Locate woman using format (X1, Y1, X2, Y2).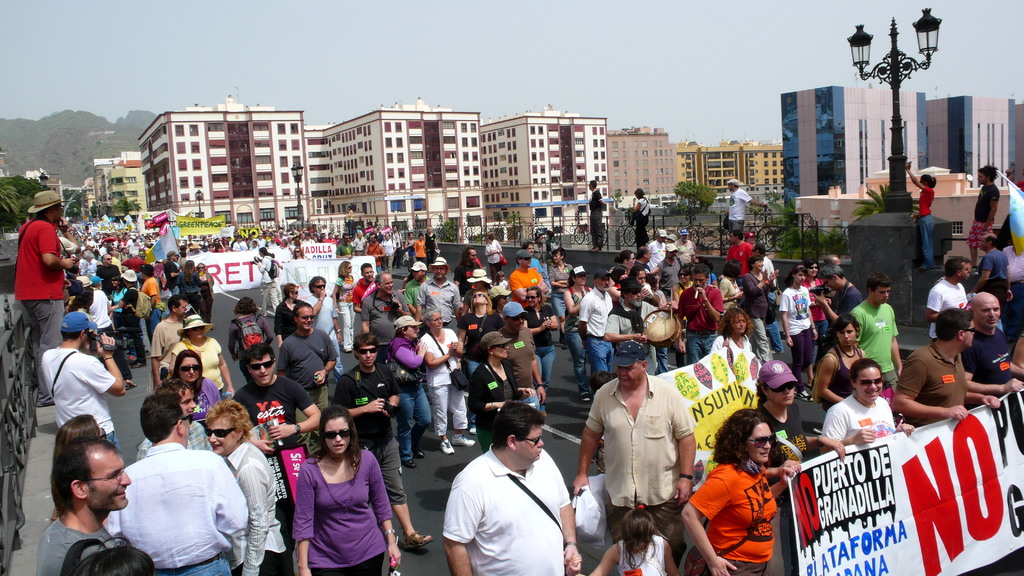
(712, 308, 752, 353).
